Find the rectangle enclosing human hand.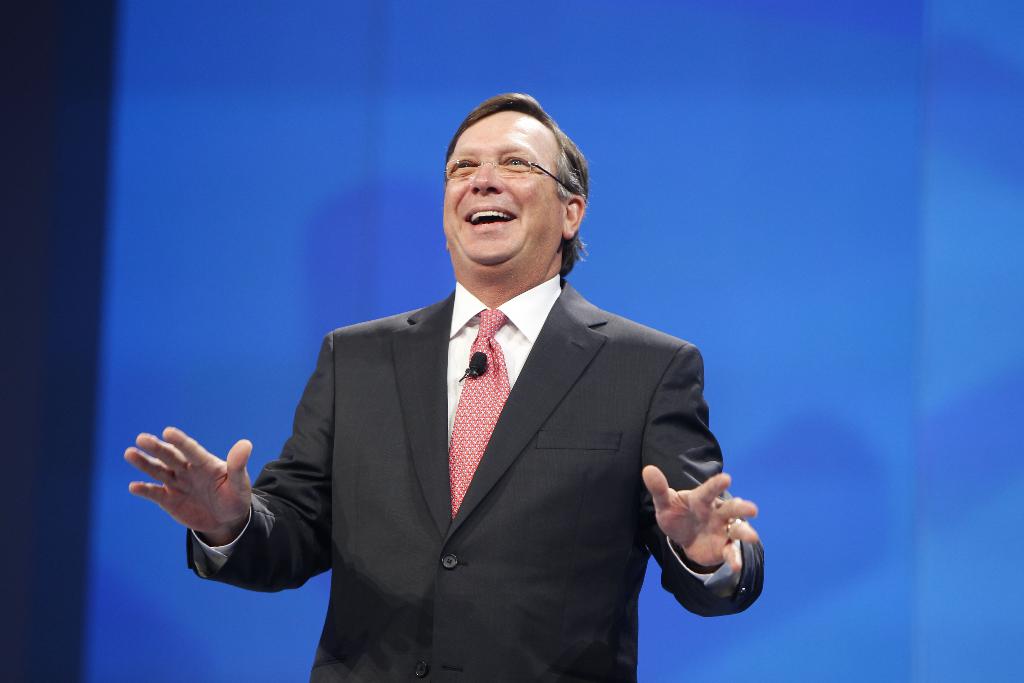
crop(129, 429, 257, 520).
